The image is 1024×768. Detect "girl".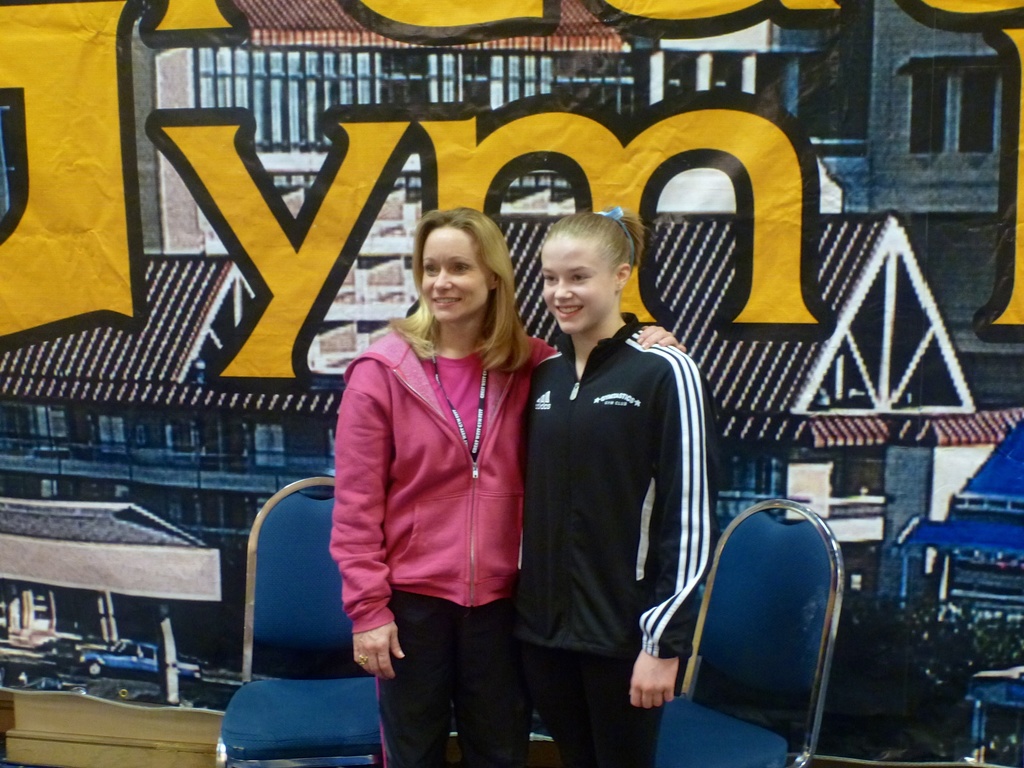
Detection: (left=335, top=209, right=692, bottom=767).
